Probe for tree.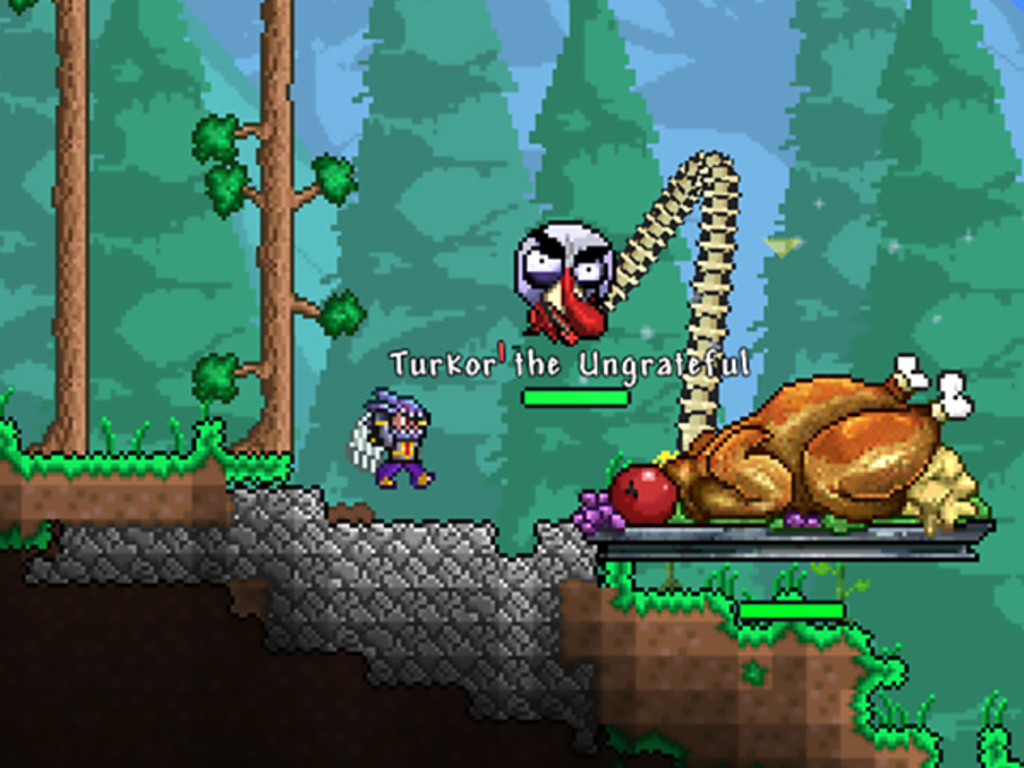
Probe result: {"x1": 288, "y1": 0, "x2": 539, "y2": 517}.
